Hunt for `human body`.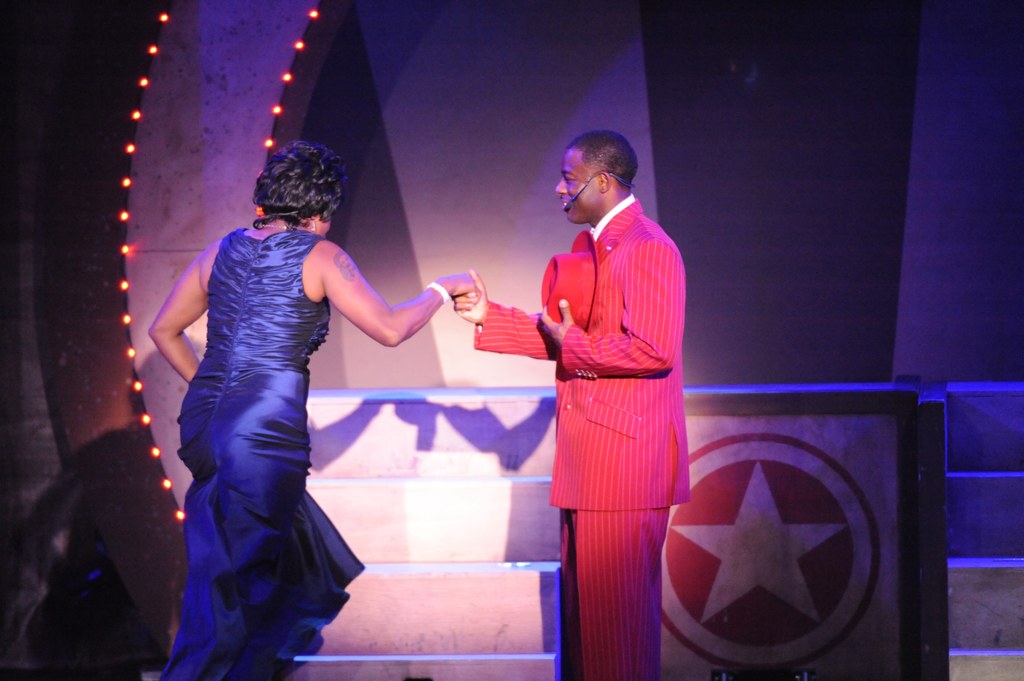
Hunted down at [x1=452, y1=128, x2=691, y2=680].
